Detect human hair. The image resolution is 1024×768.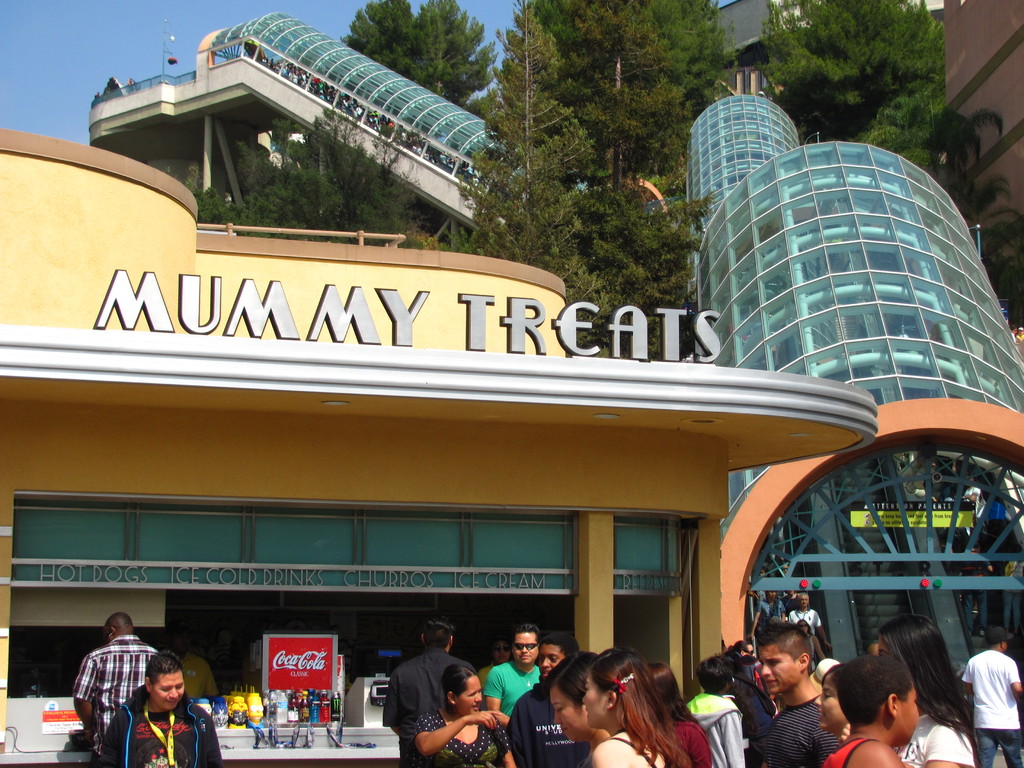
box=[511, 623, 541, 648].
